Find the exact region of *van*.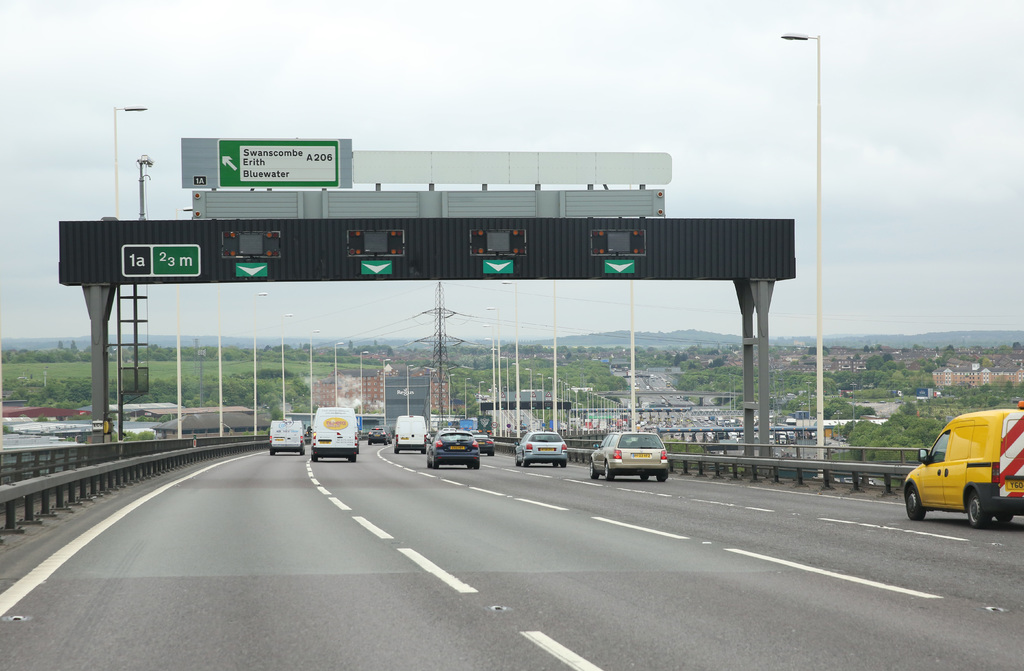
Exact region: region(392, 412, 429, 452).
